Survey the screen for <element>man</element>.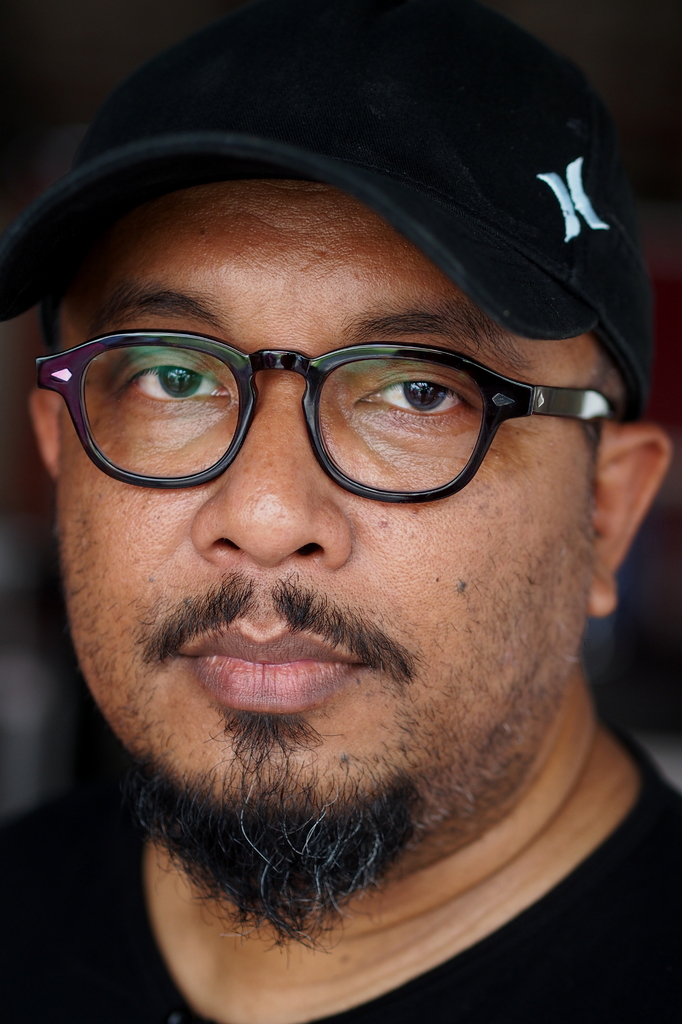
Survey found: 0:65:681:990.
